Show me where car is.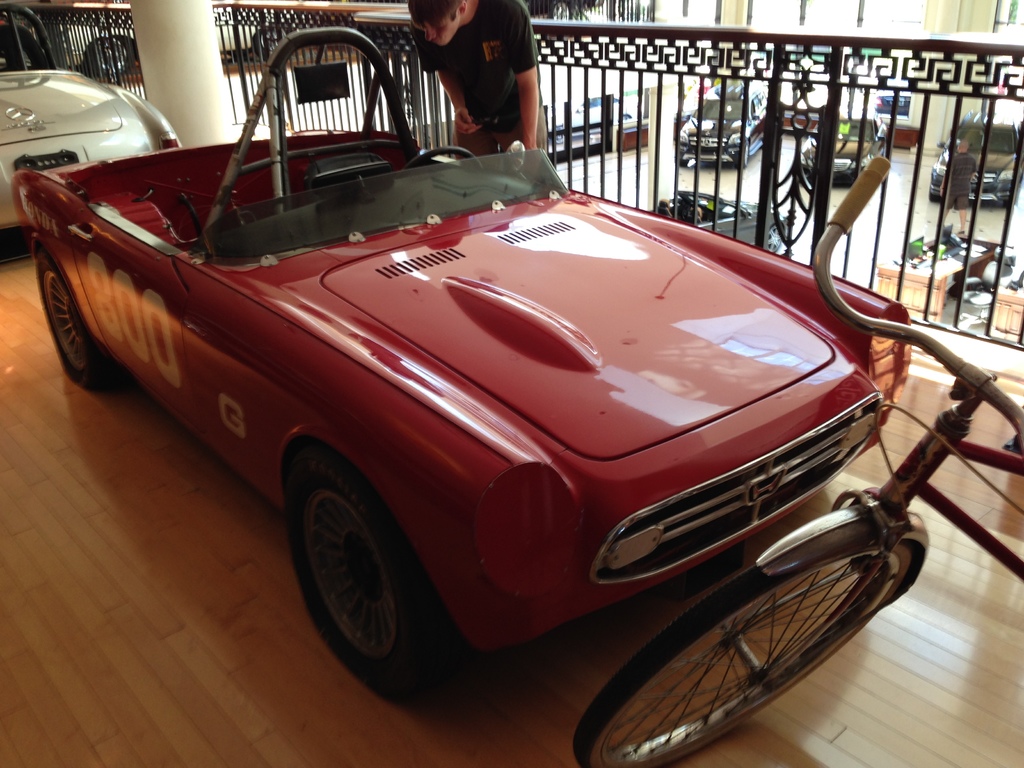
car is at region(796, 113, 877, 178).
